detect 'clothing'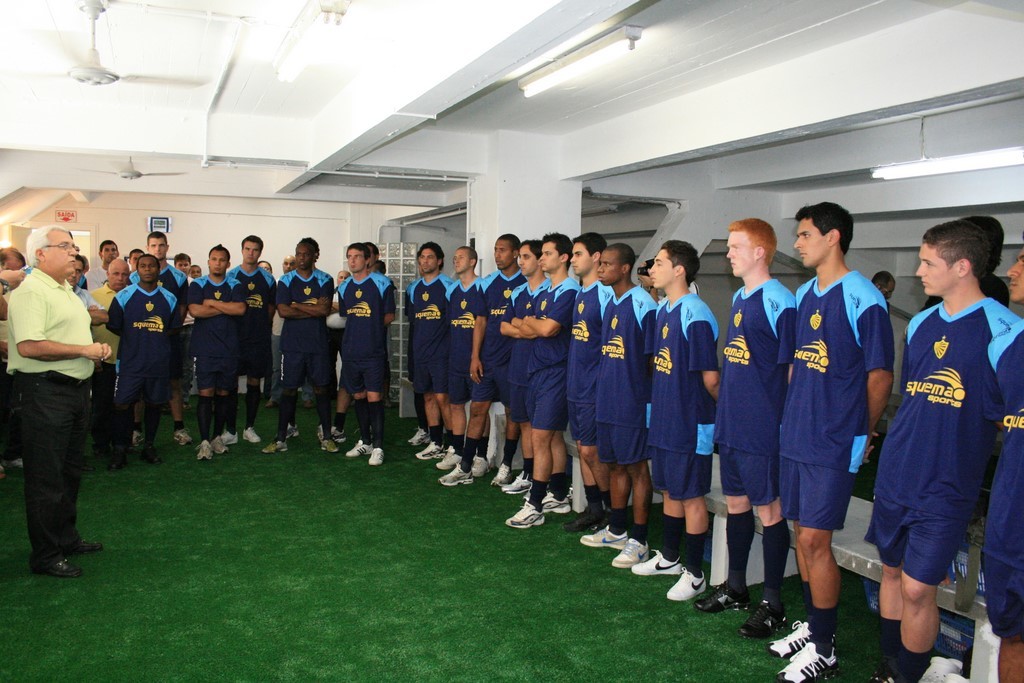
rect(276, 265, 332, 432)
